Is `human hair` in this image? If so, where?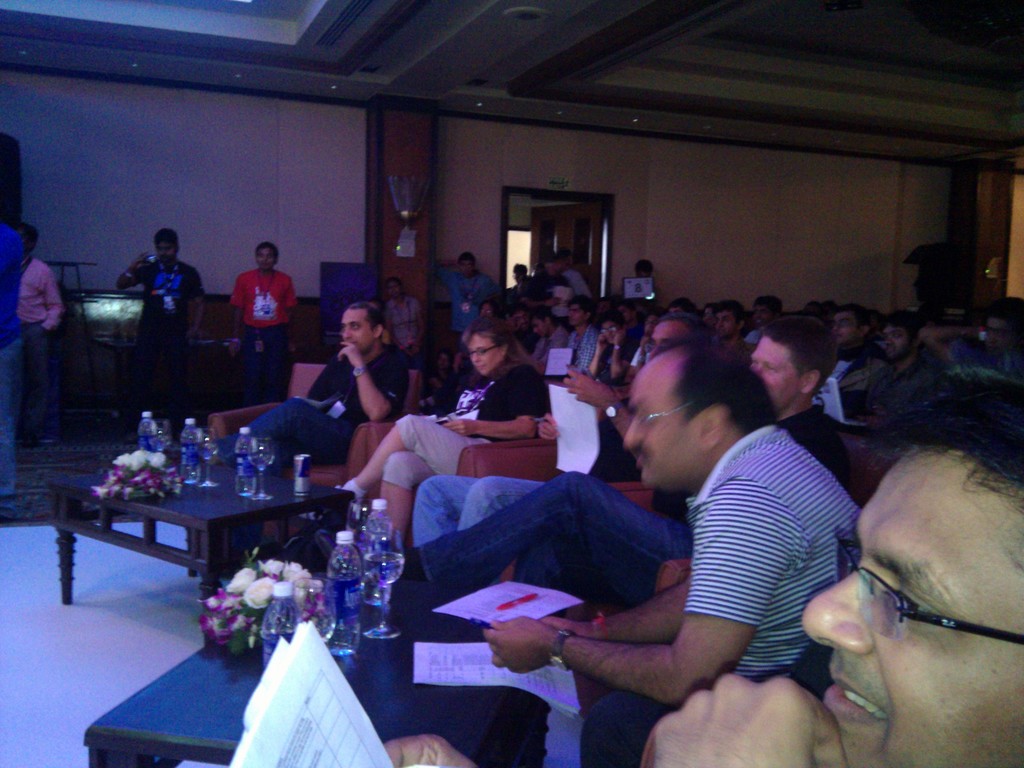
Yes, at <region>255, 239, 280, 255</region>.
